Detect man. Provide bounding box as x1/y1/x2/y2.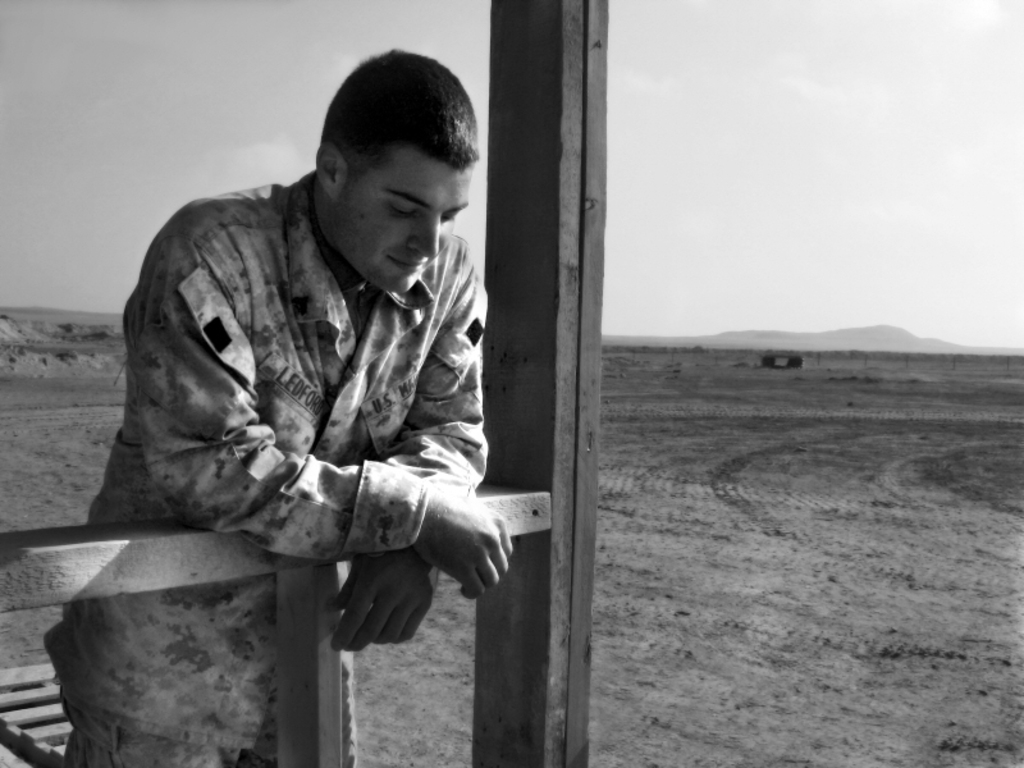
78/65/529/735.
